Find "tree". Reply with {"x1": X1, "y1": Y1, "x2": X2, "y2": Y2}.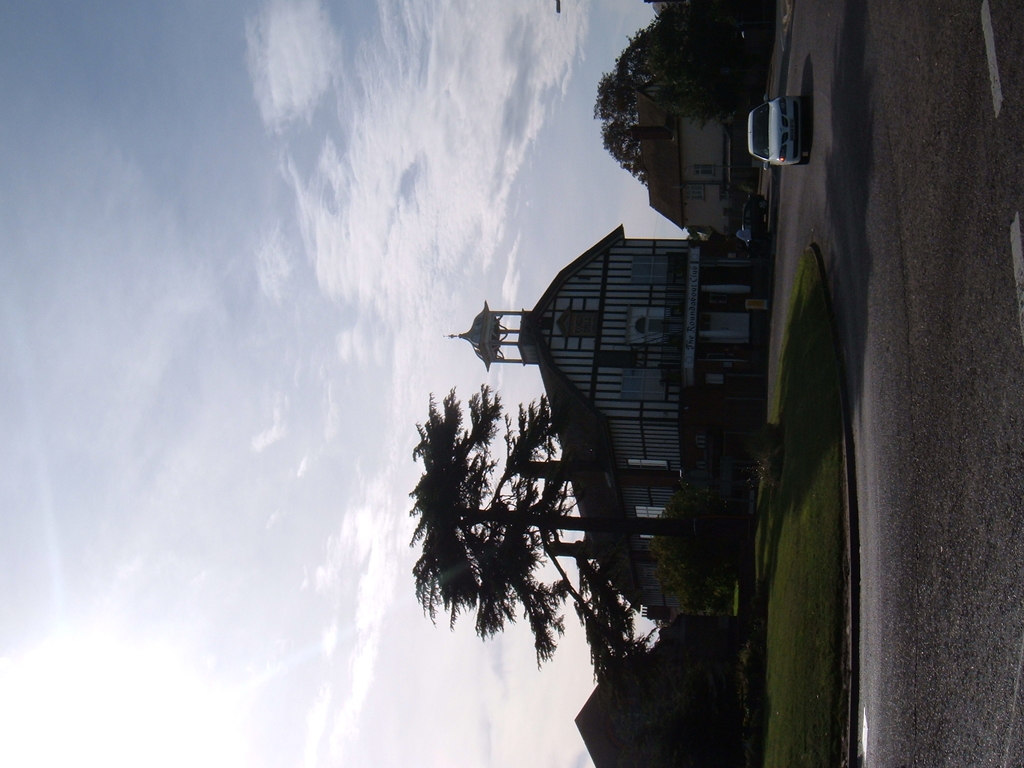
{"x1": 589, "y1": 0, "x2": 747, "y2": 195}.
